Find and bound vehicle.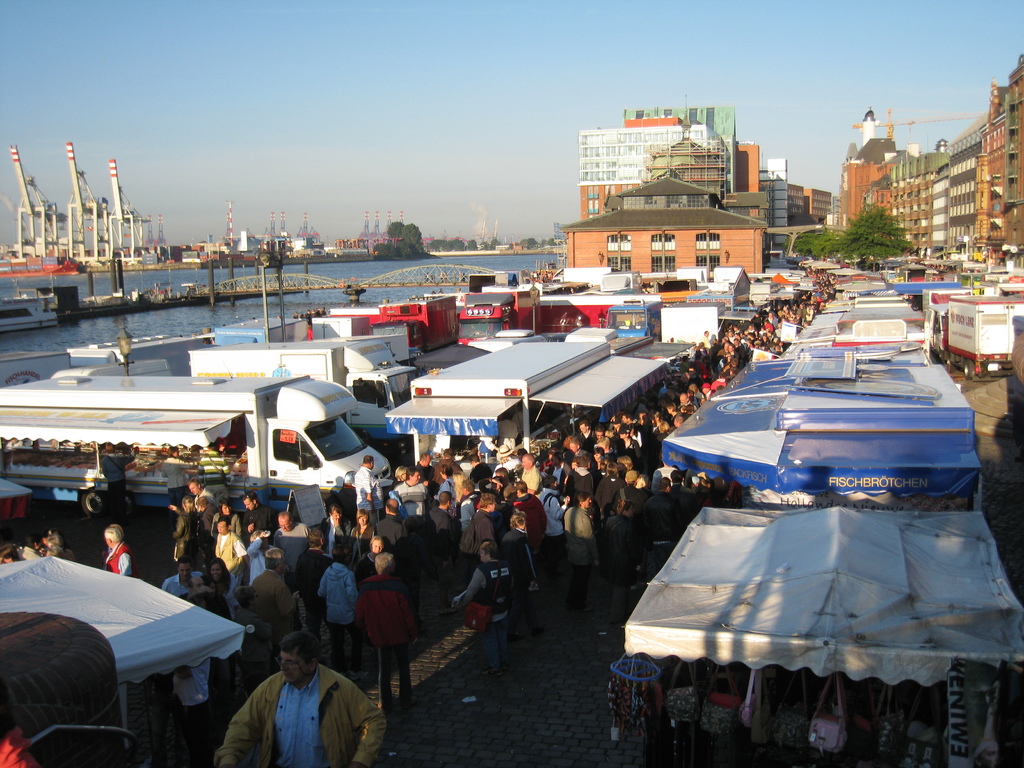
Bound: {"left": 363, "top": 296, "right": 458, "bottom": 355}.
